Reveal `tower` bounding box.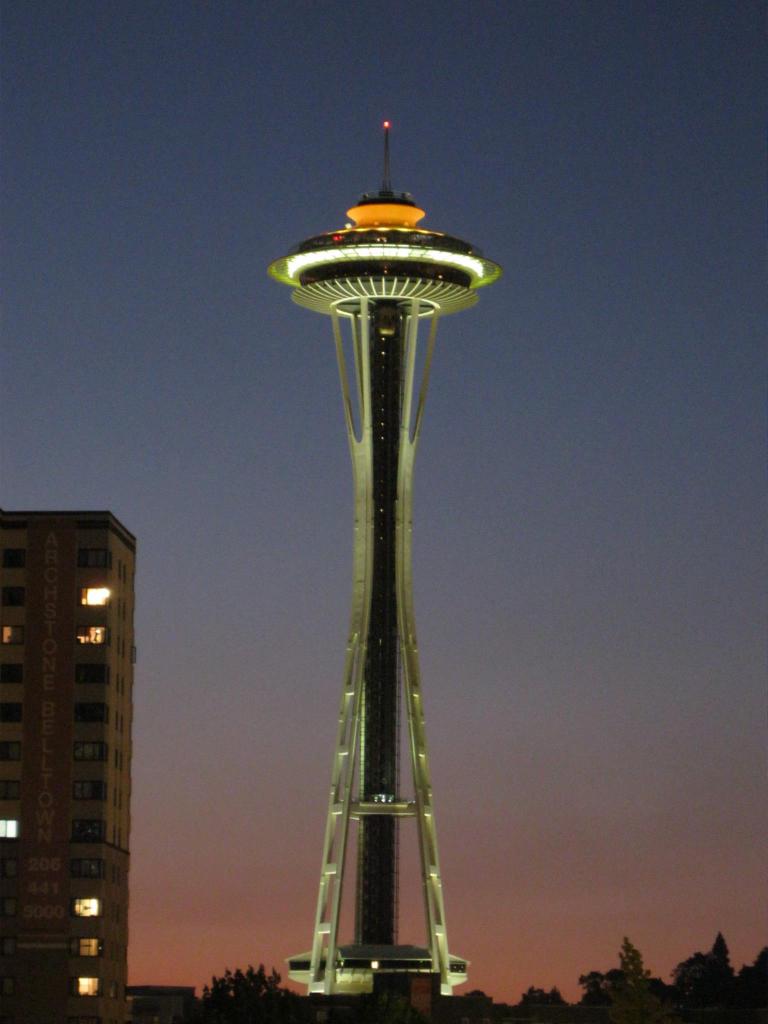
Revealed: (left=258, top=115, right=494, bottom=996).
